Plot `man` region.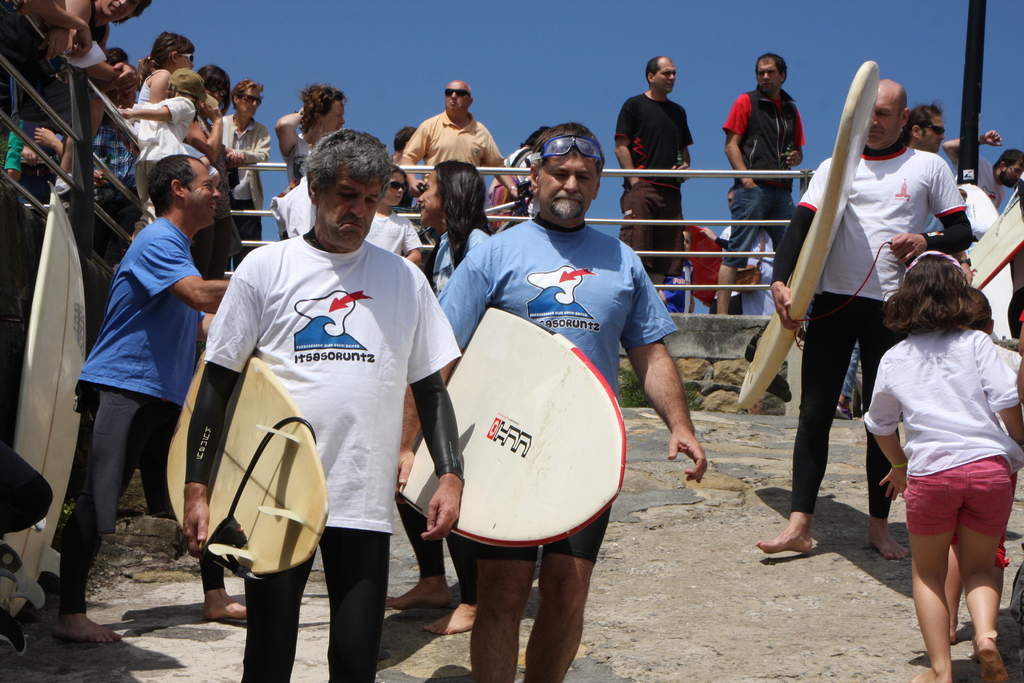
Plotted at box=[397, 80, 522, 199].
